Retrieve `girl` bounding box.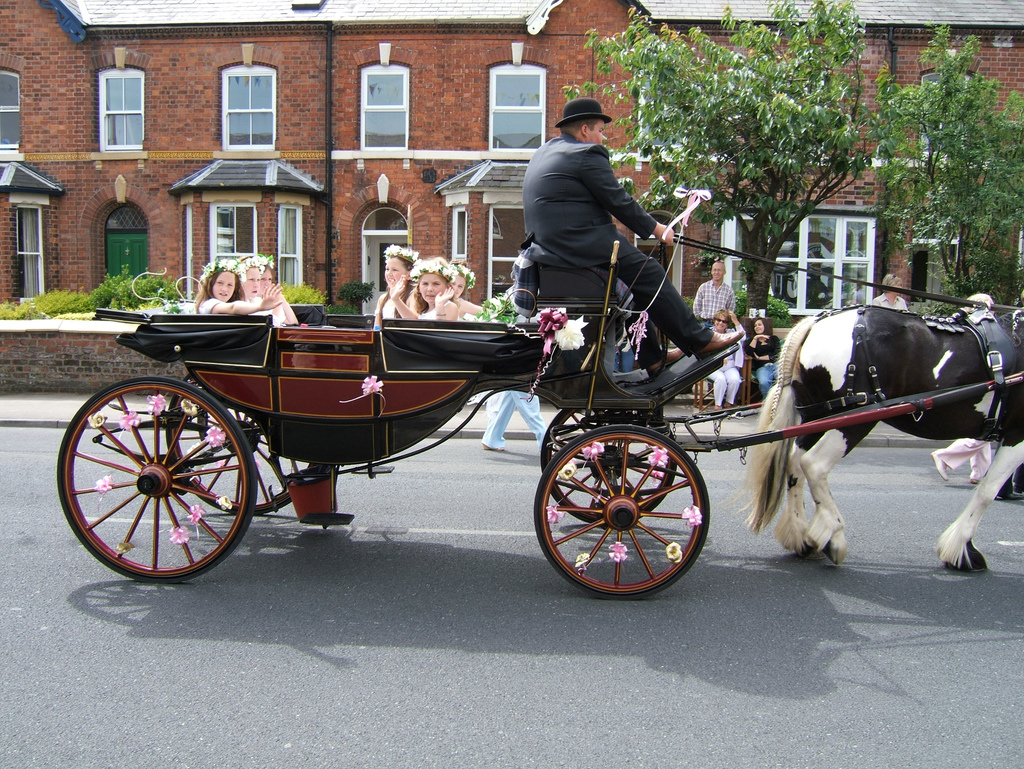
Bounding box: l=397, t=262, r=454, b=323.
